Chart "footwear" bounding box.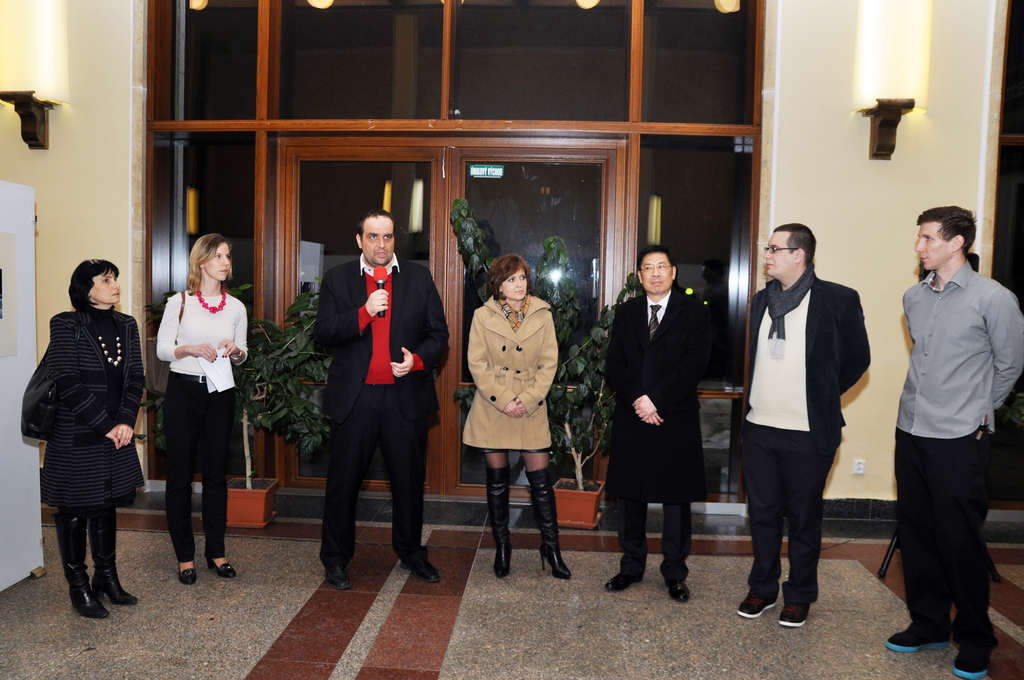
Charted: {"left": 402, "top": 554, "right": 442, "bottom": 588}.
